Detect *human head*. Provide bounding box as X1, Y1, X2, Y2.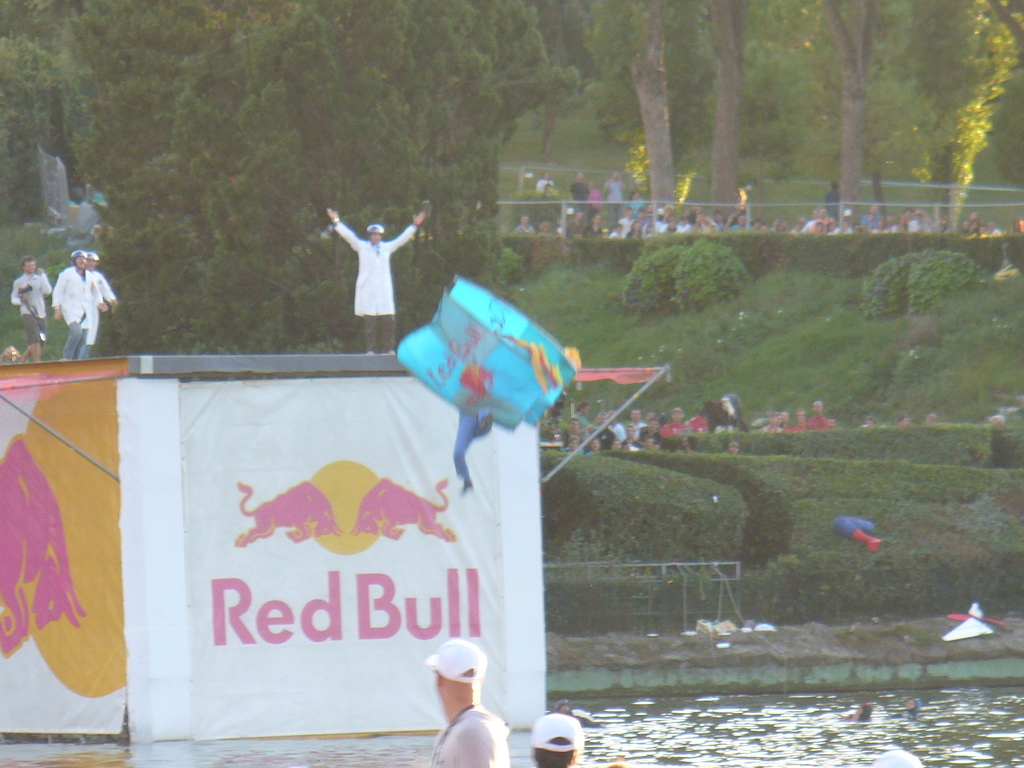
865, 416, 874, 426.
